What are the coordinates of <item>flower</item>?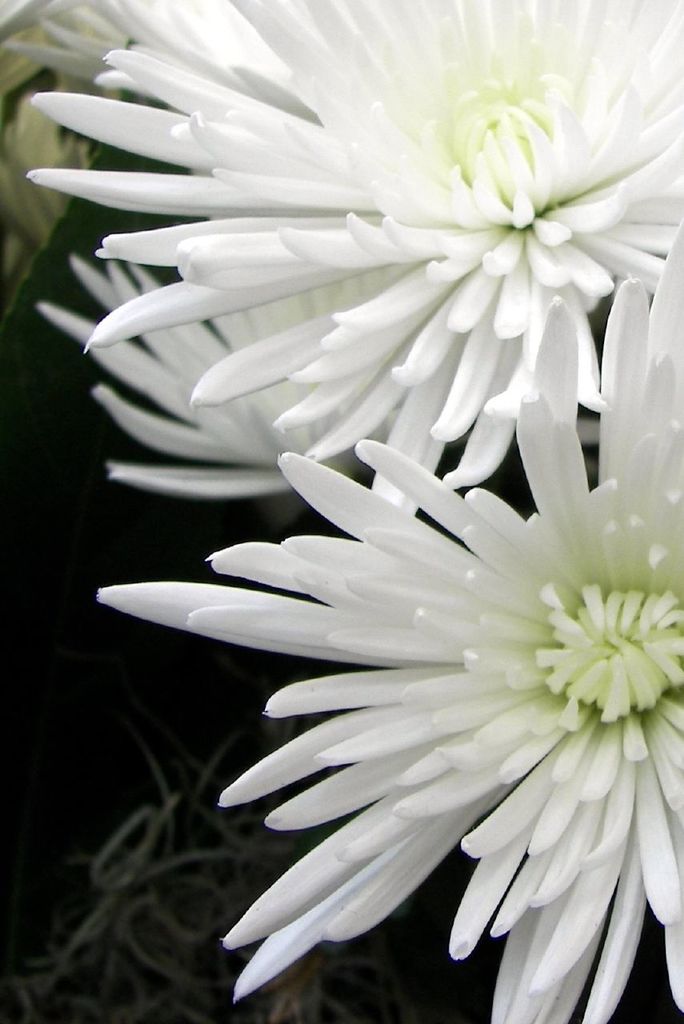
(131, 355, 678, 1021).
